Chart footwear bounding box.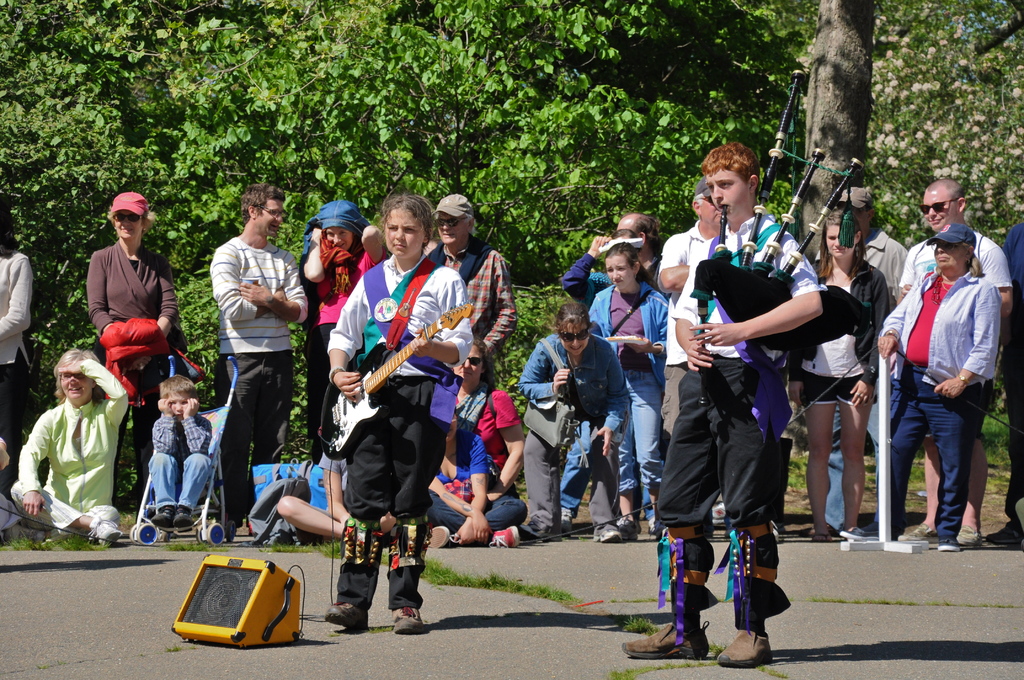
Charted: <box>936,535,960,553</box>.
